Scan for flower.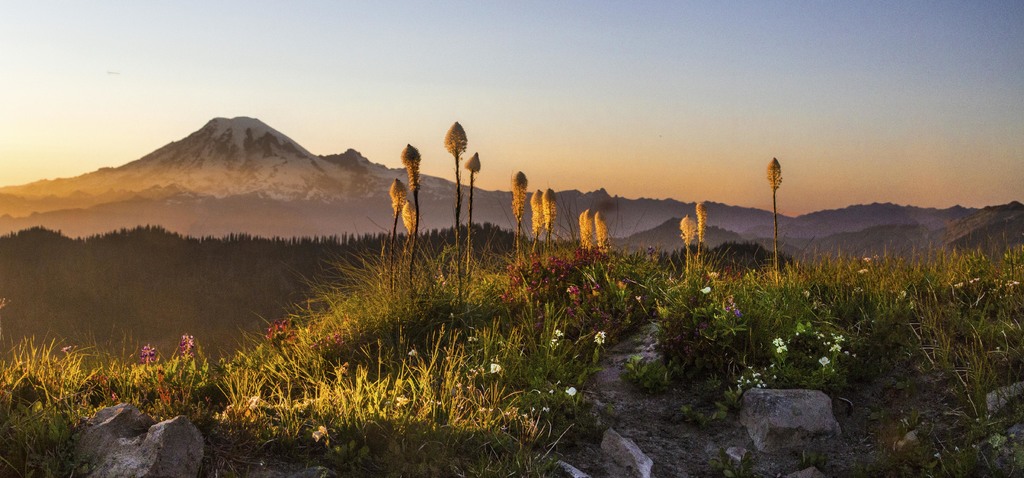
Scan result: (404, 200, 417, 235).
